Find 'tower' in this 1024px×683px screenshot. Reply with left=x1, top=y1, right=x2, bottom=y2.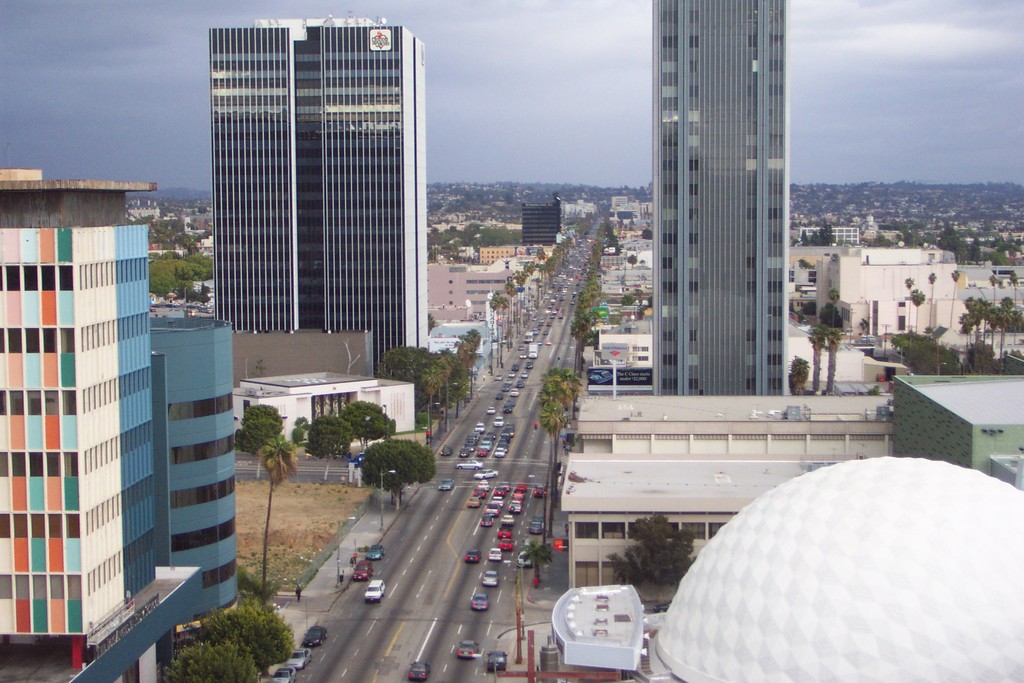
left=206, top=10, right=429, bottom=382.
